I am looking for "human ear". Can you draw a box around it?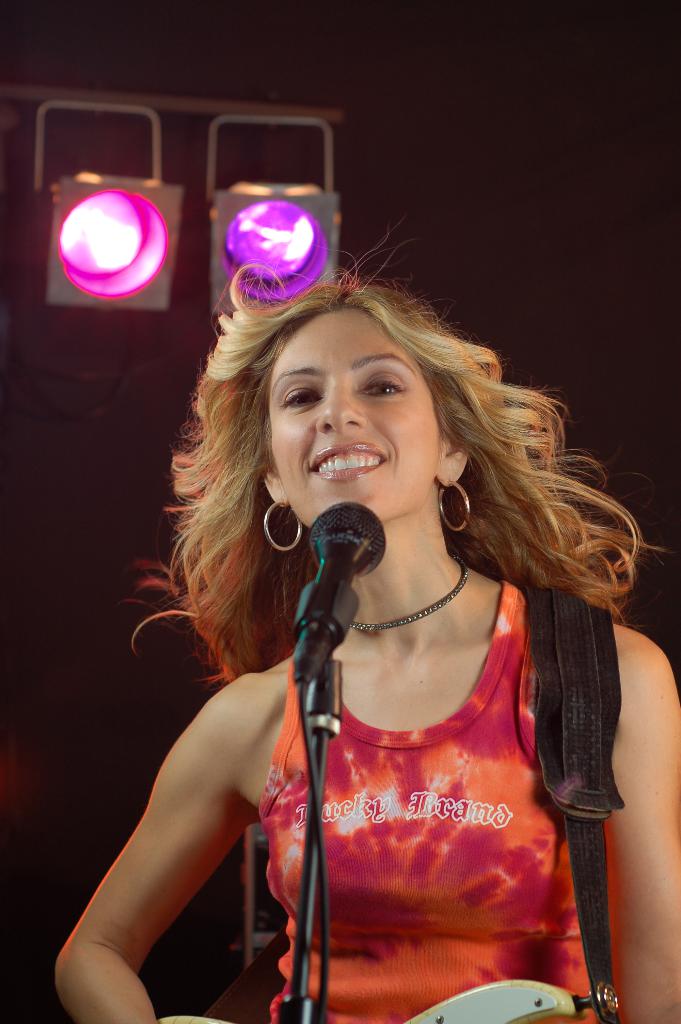
Sure, the bounding box is box=[260, 463, 290, 509].
